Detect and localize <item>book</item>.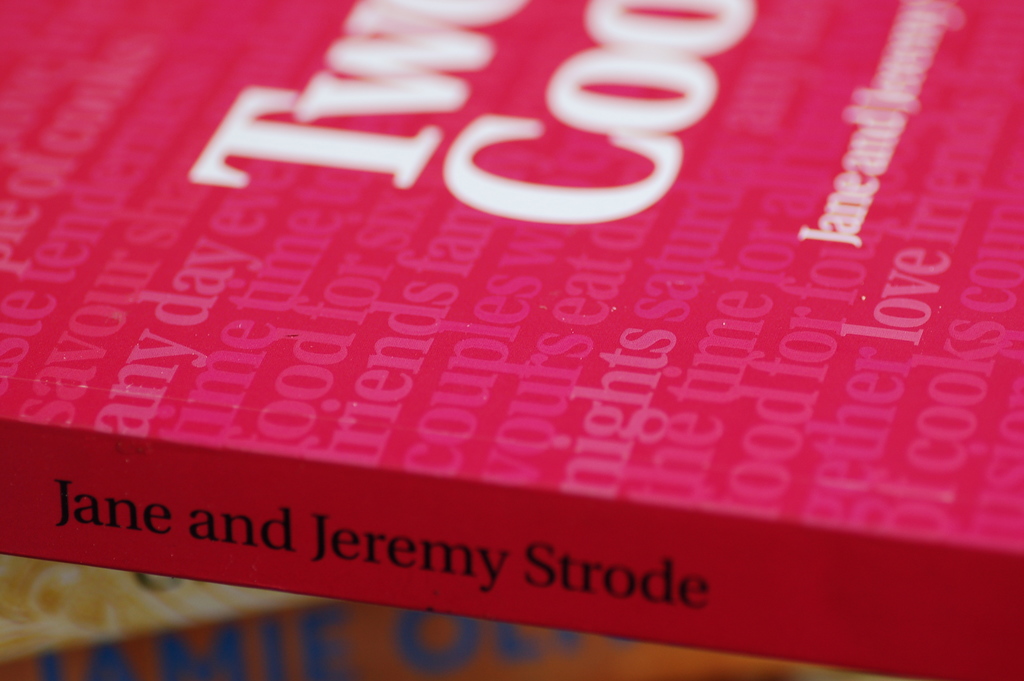
Localized at rect(28, 3, 1007, 680).
